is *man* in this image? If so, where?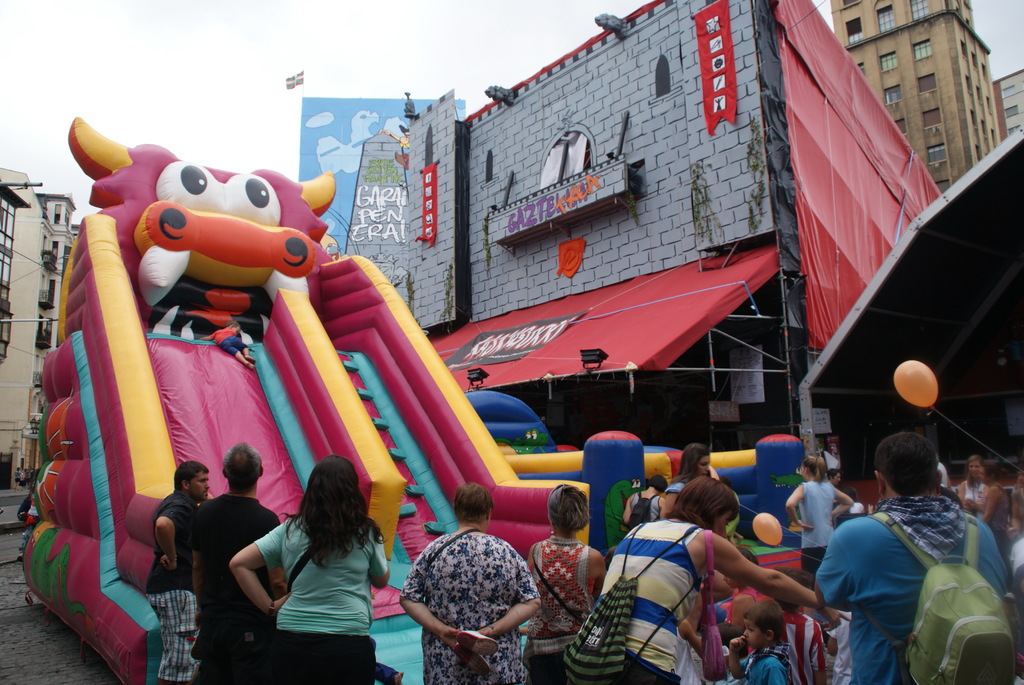
Yes, at select_region(818, 441, 984, 677).
